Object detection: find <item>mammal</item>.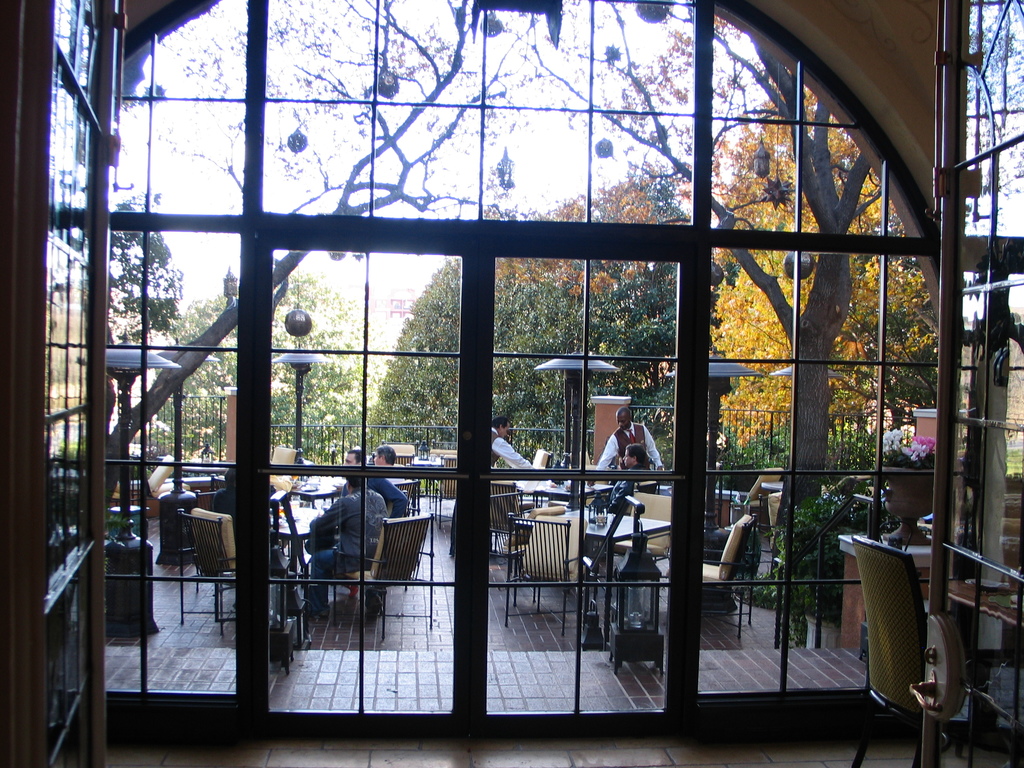
369, 442, 414, 483.
